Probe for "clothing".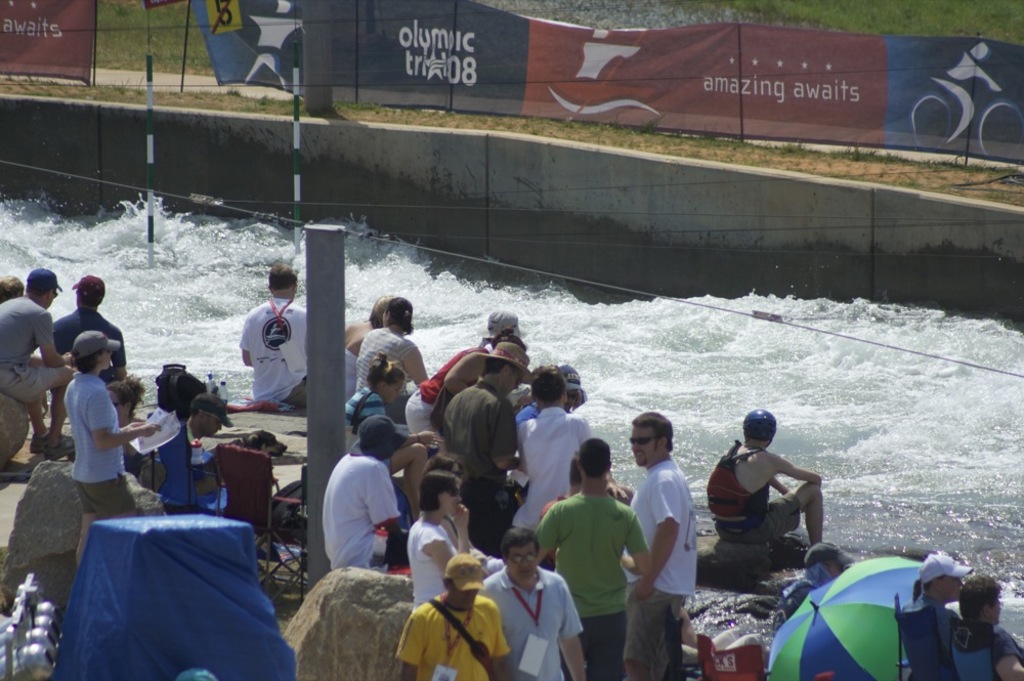
Probe result: left=388, top=584, right=504, bottom=680.
